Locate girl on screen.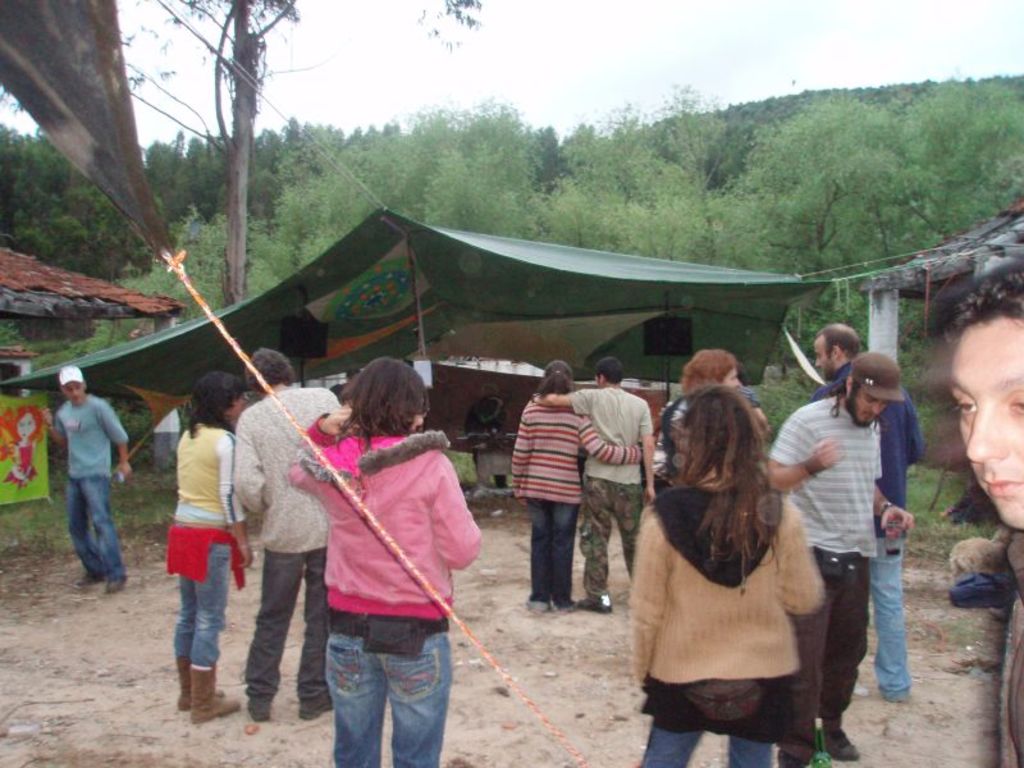
On screen at [left=671, top=340, right=745, bottom=392].
